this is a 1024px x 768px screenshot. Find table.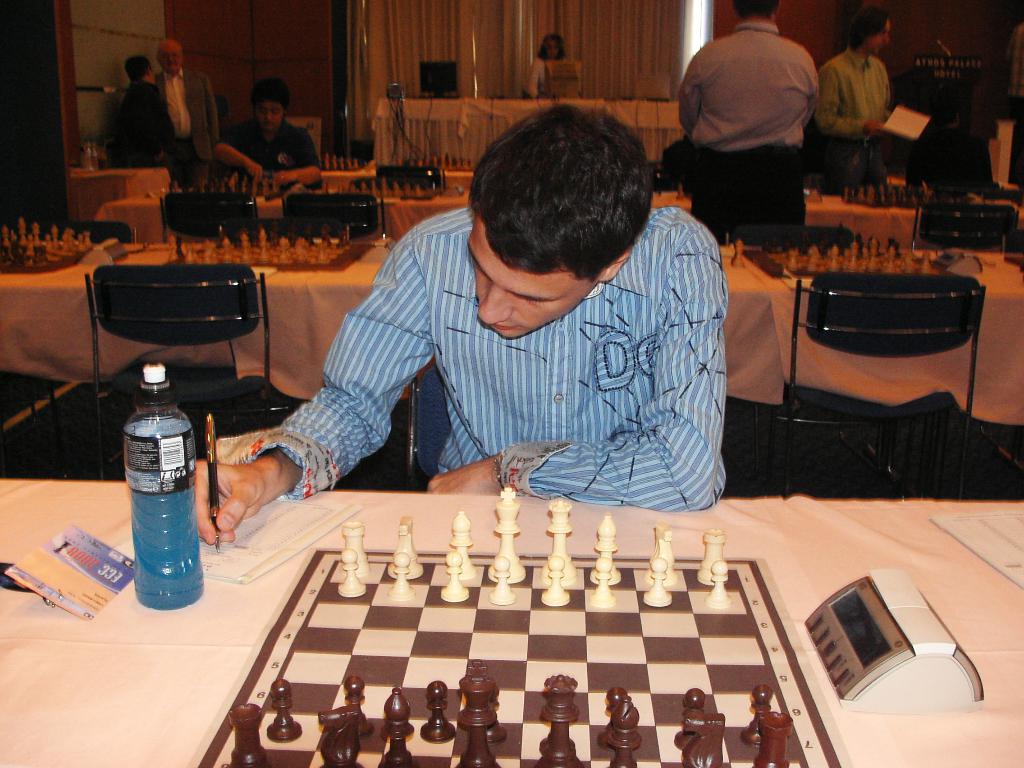
Bounding box: 91:184:428:242.
